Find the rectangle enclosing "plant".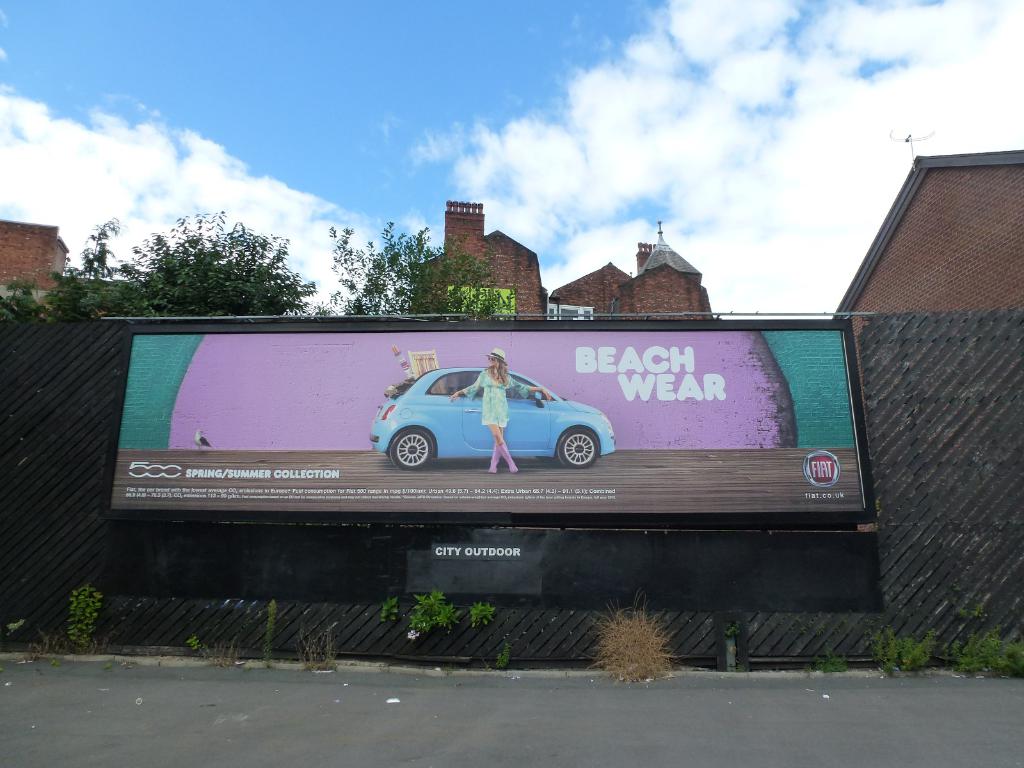
Rect(297, 618, 337, 678).
